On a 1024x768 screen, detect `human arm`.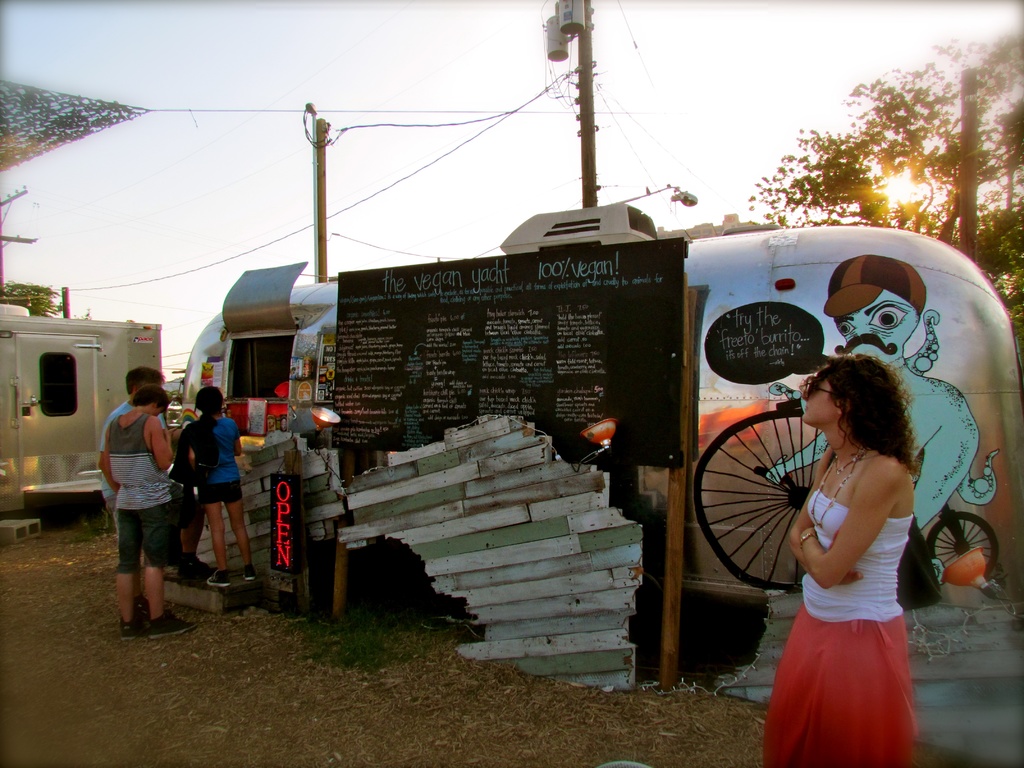
bbox(147, 419, 173, 471).
